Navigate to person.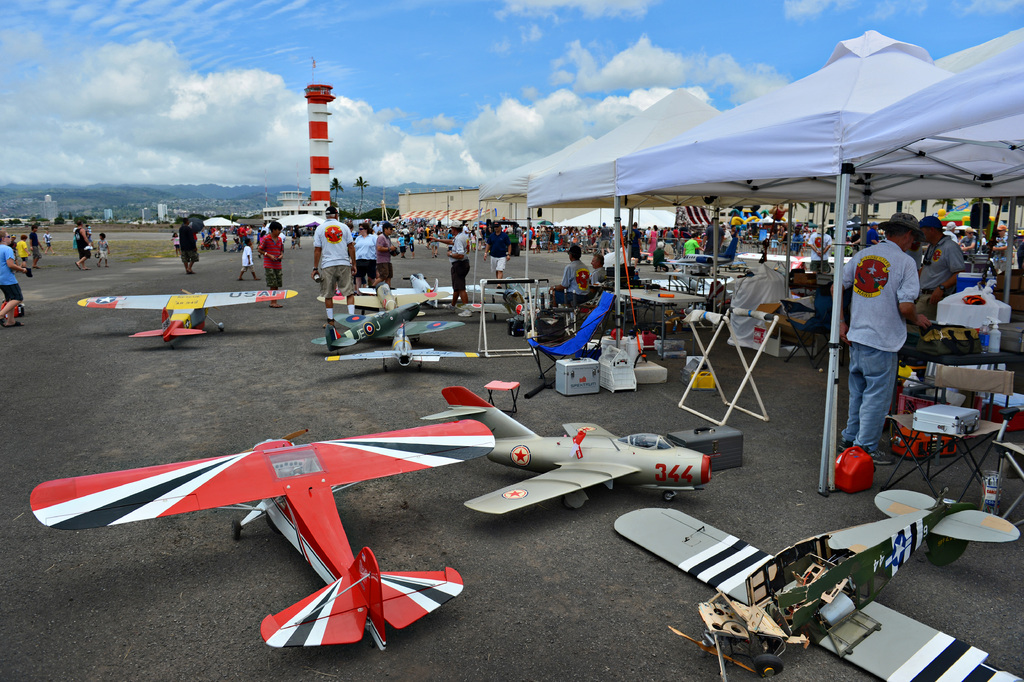
Navigation target: x1=86 y1=224 x2=95 y2=238.
